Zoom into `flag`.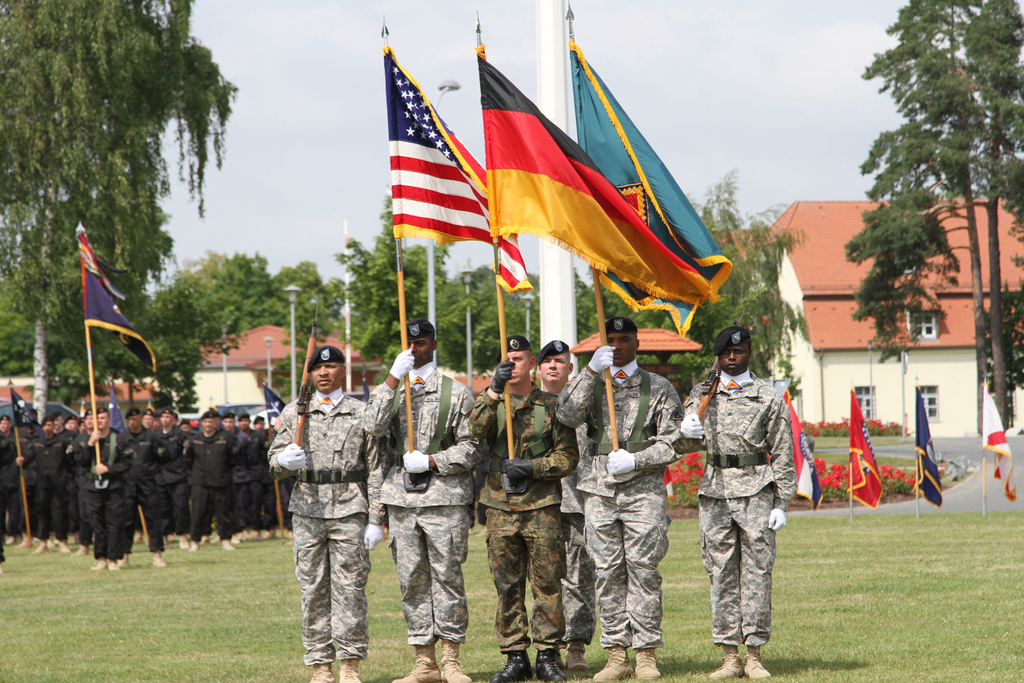
Zoom target: (x1=843, y1=391, x2=886, y2=514).
